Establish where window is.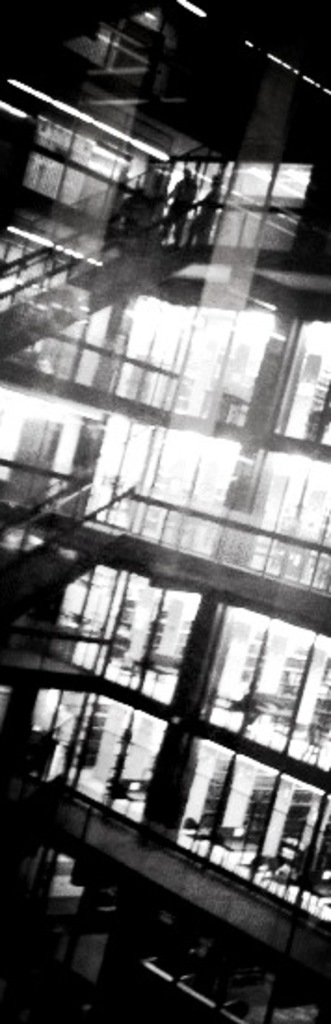
Established at 61:693:162:827.
